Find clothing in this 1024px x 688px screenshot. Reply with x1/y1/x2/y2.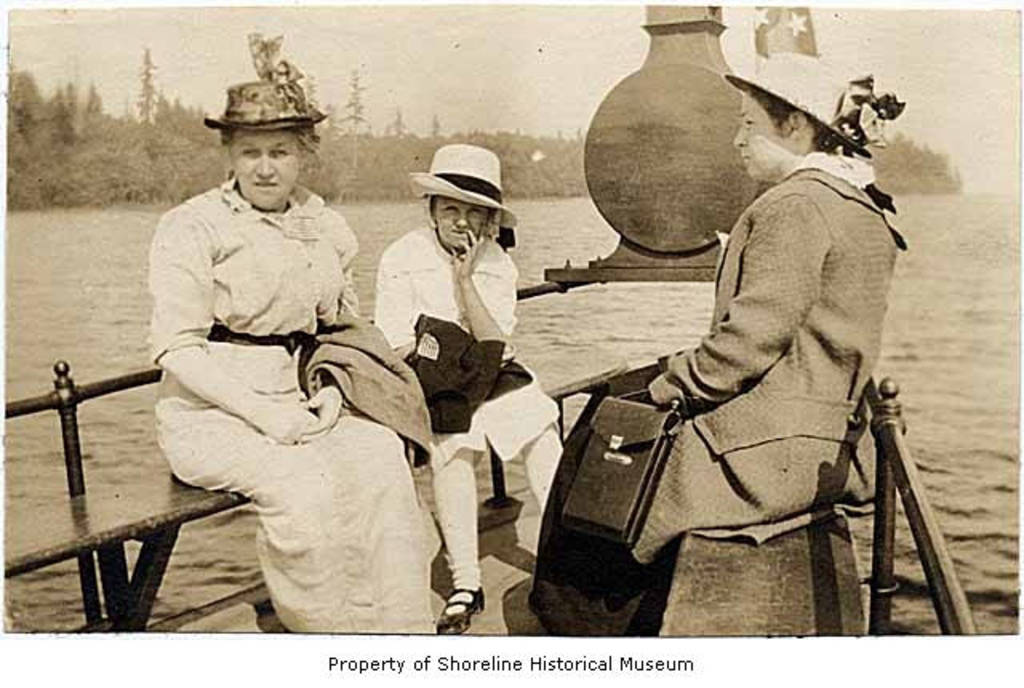
632/150/906/637.
